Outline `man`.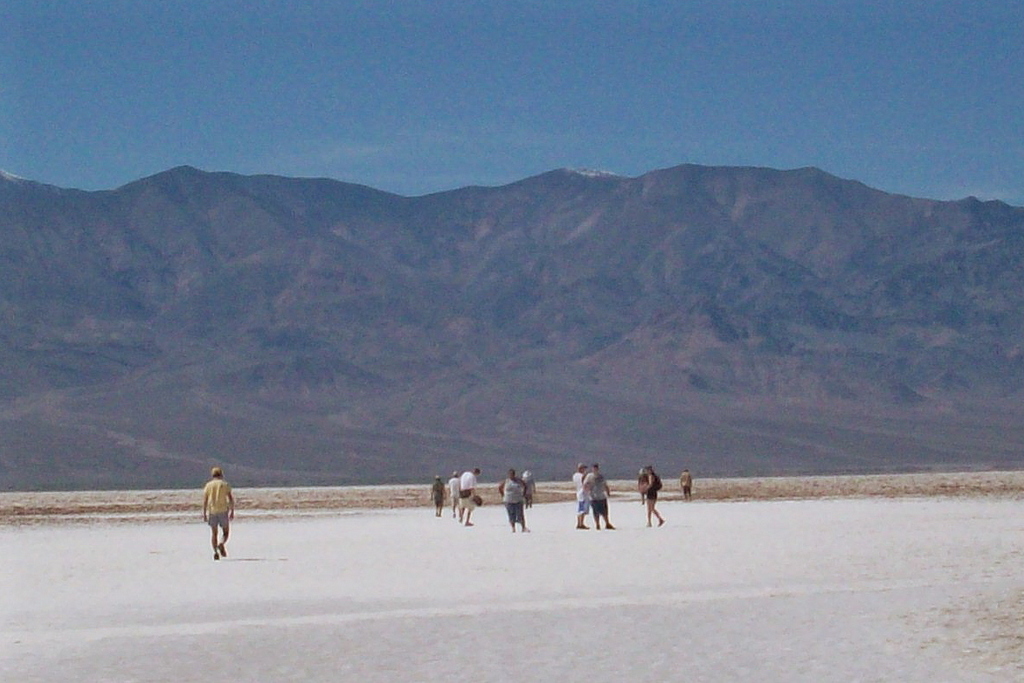
Outline: detection(429, 478, 446, 512).
